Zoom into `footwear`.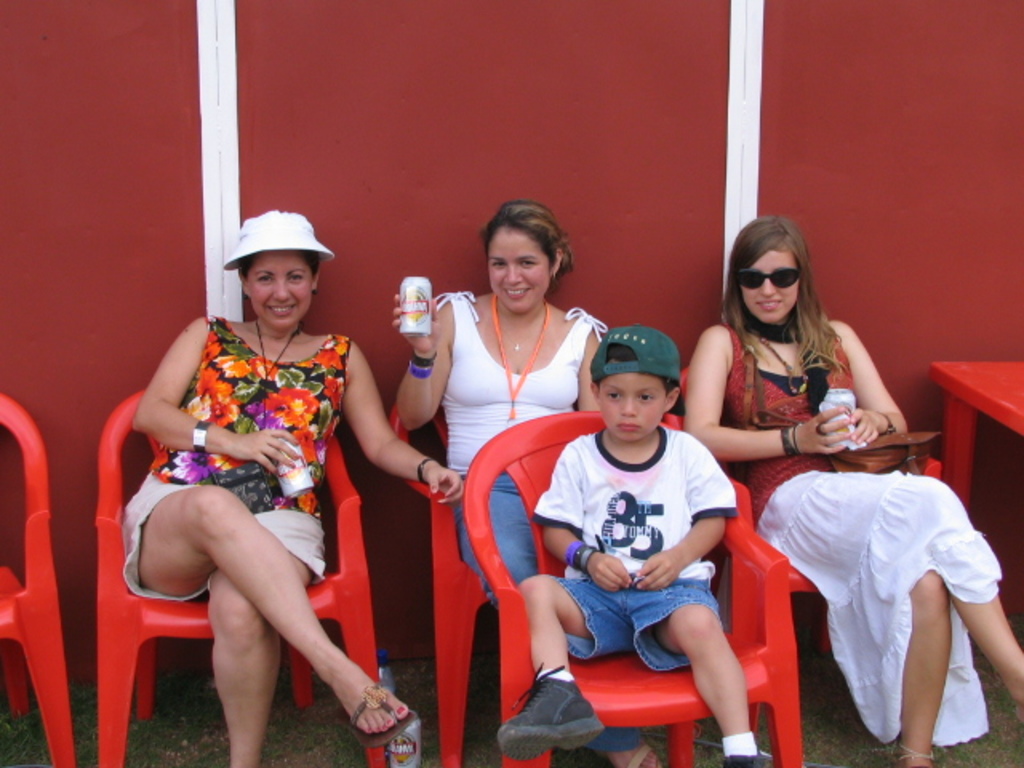
Zoom target: x1=722 y1=749 x2=773 y2=766.
